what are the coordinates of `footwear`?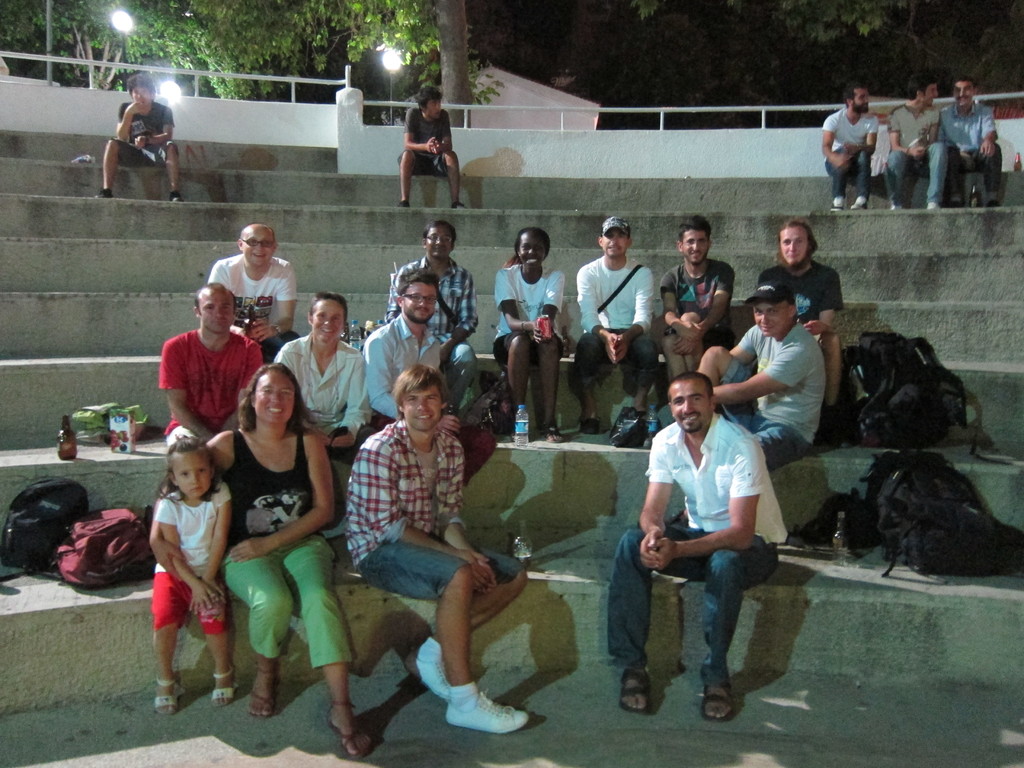
[243, 667, 284, 725].
